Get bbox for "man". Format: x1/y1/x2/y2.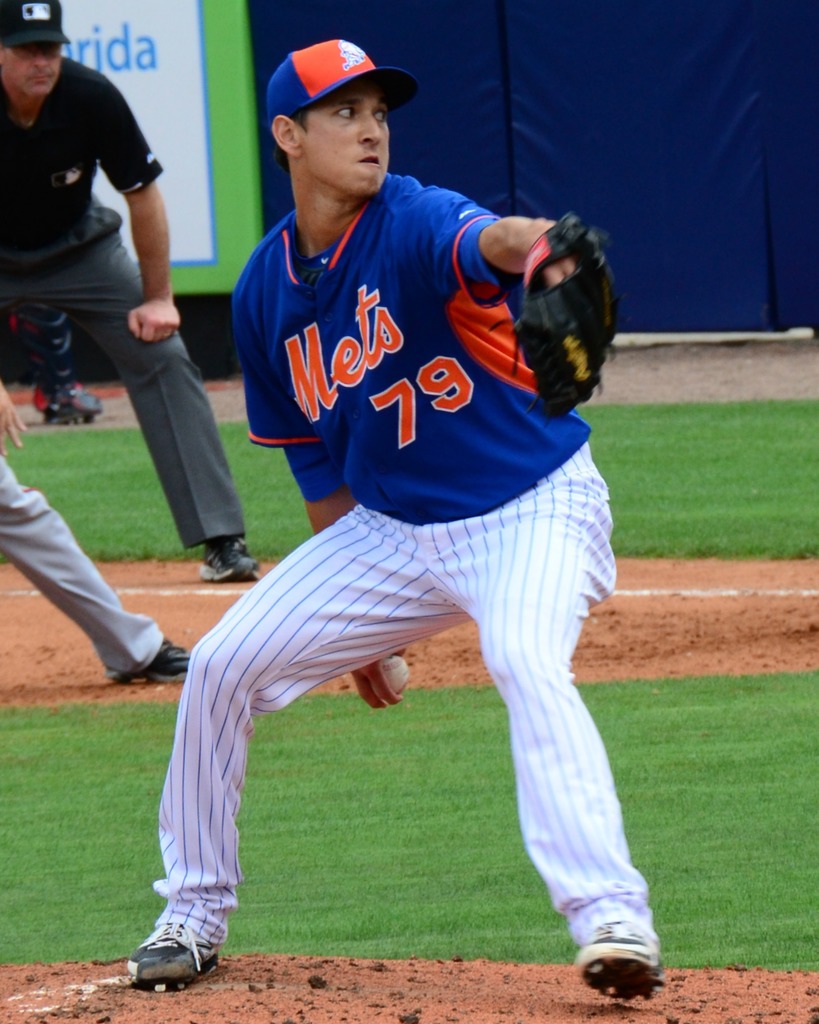
0/29/236/549.
